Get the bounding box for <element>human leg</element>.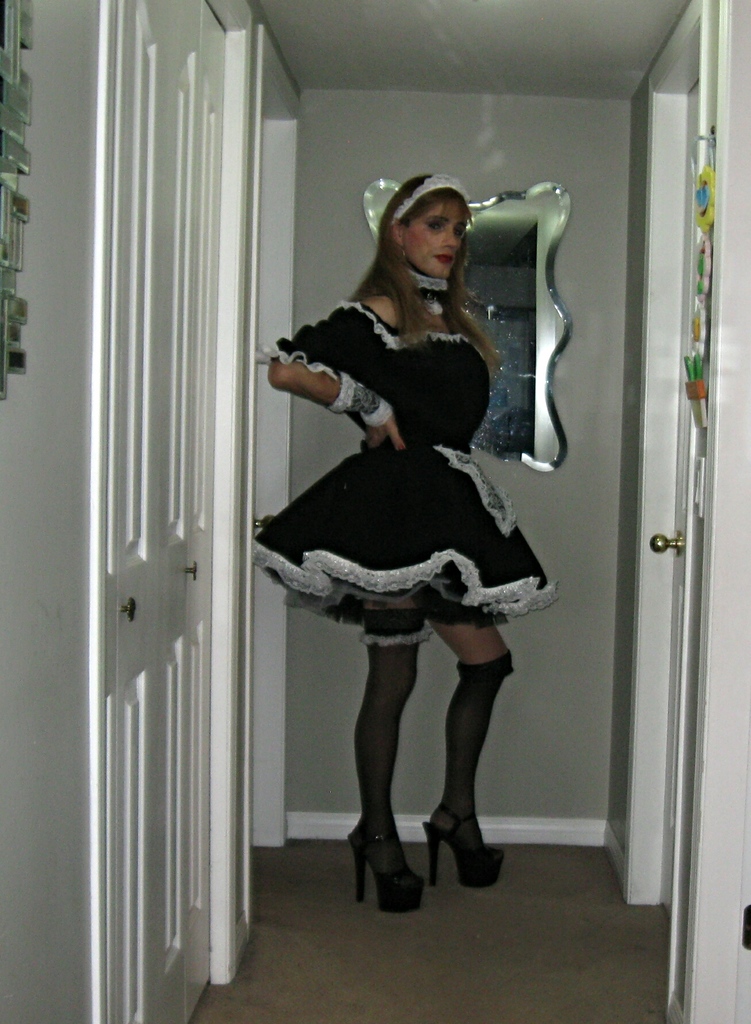
region(425, 619, 505, 881).
